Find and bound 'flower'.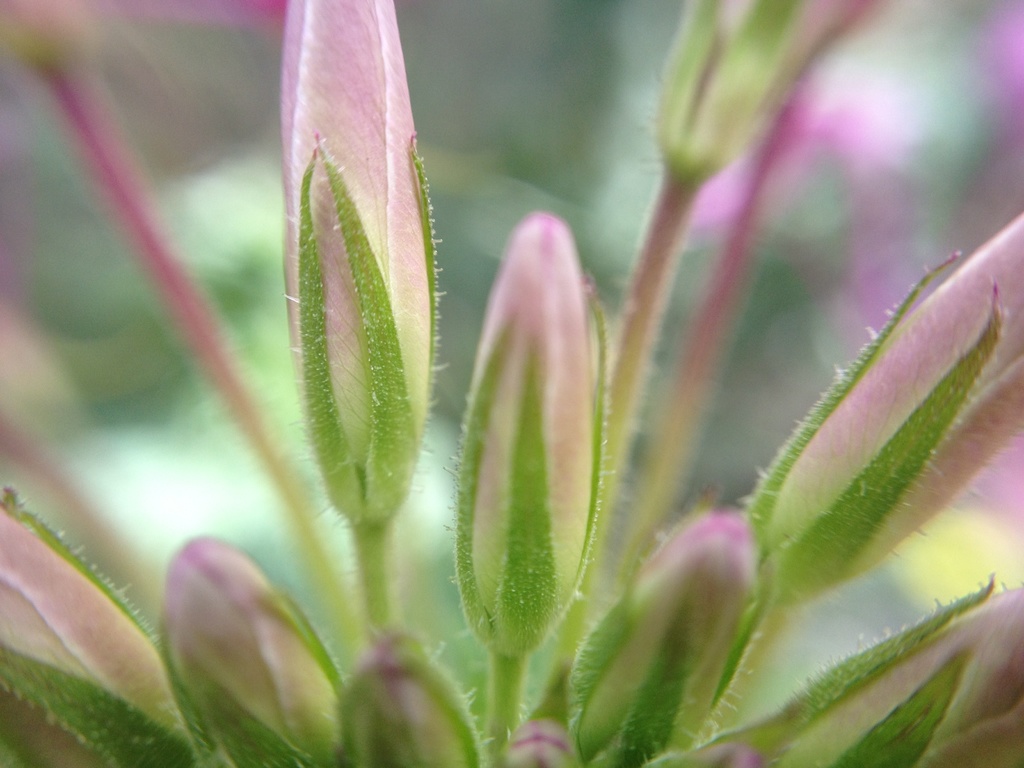
Bound: [654,0,801,192].
